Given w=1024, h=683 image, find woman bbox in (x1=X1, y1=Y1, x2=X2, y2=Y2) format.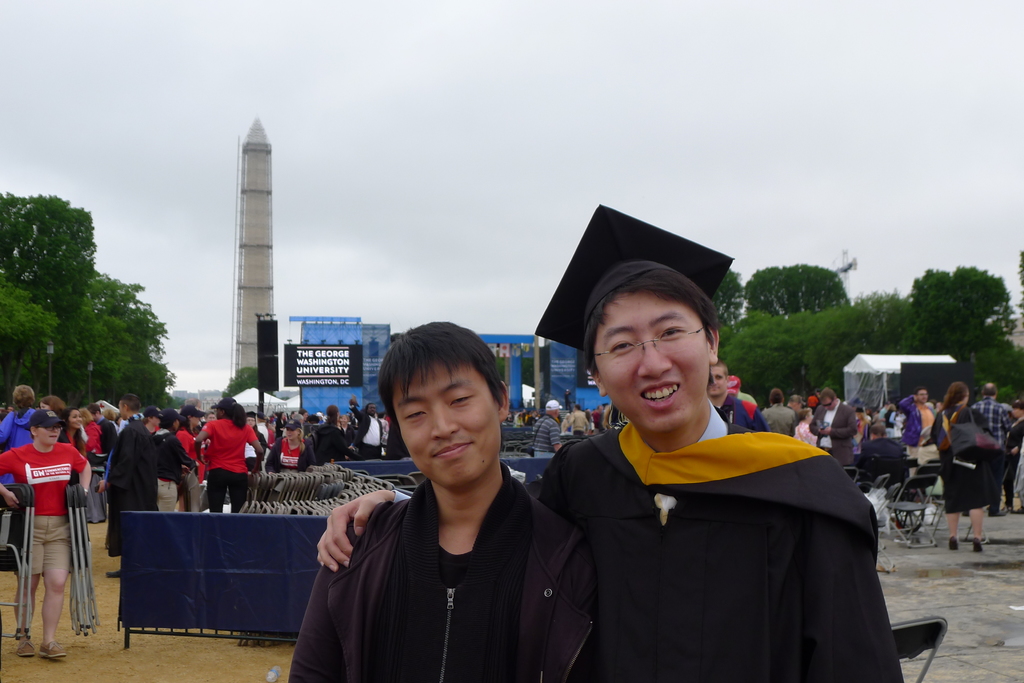
(x1=102, y1=410, x2=123, y2=429).
